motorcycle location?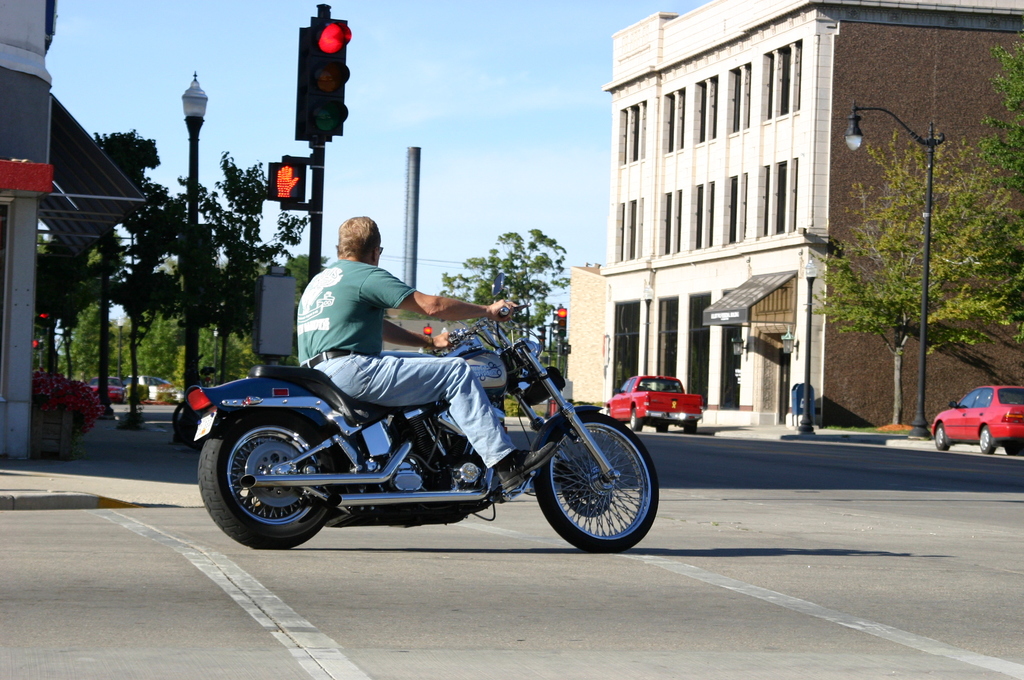
182, 295, 688, 556
